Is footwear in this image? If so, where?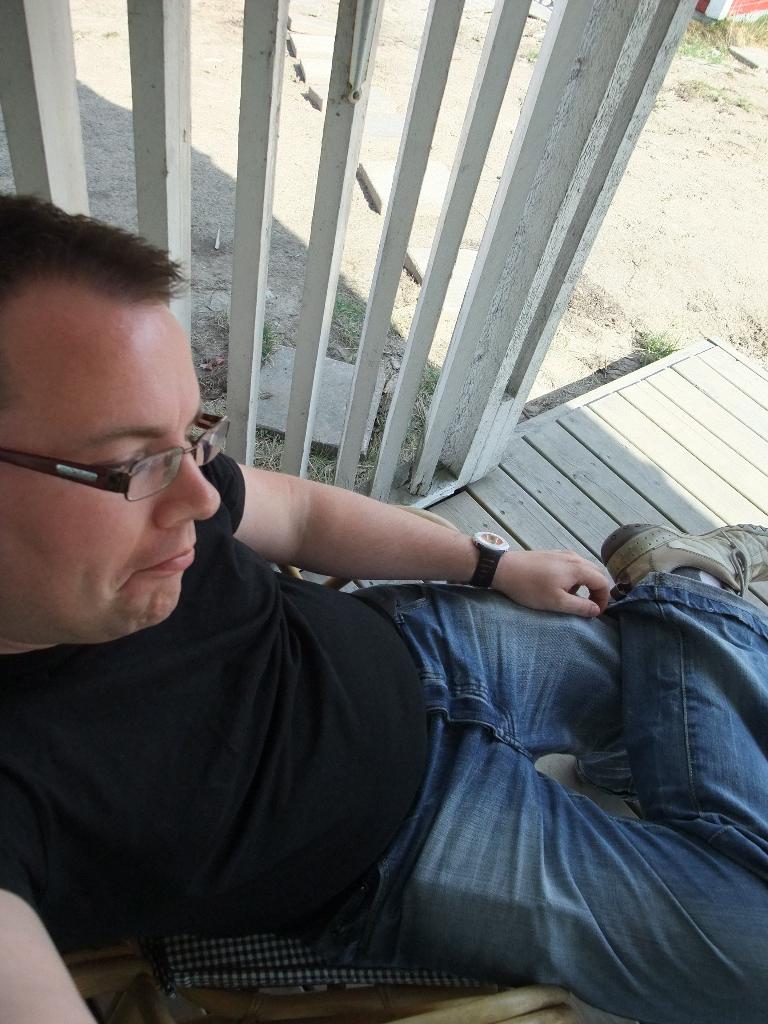
Yes, at crop(601, 522, 767, 594).
